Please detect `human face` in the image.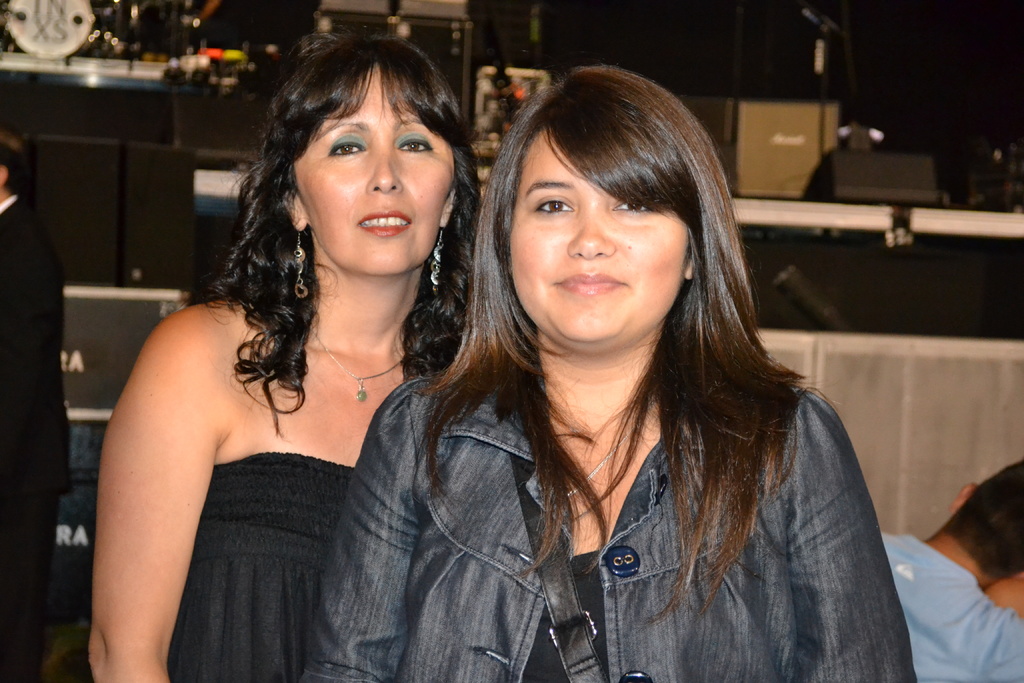
pyautogui.locateOnScreen(296, 65, 457, 268).
